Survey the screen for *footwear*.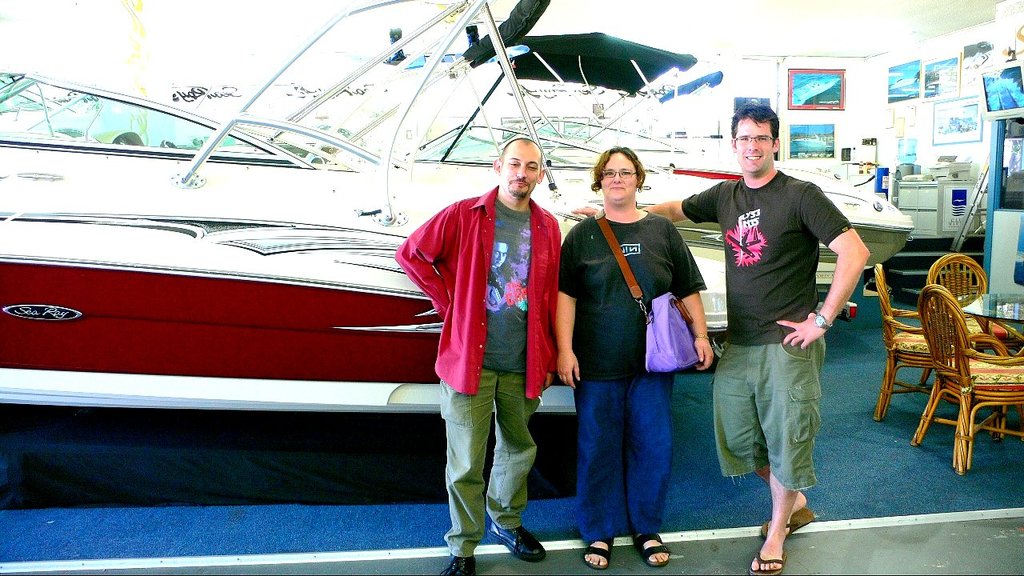
Survey found: 487:525:549:562.
